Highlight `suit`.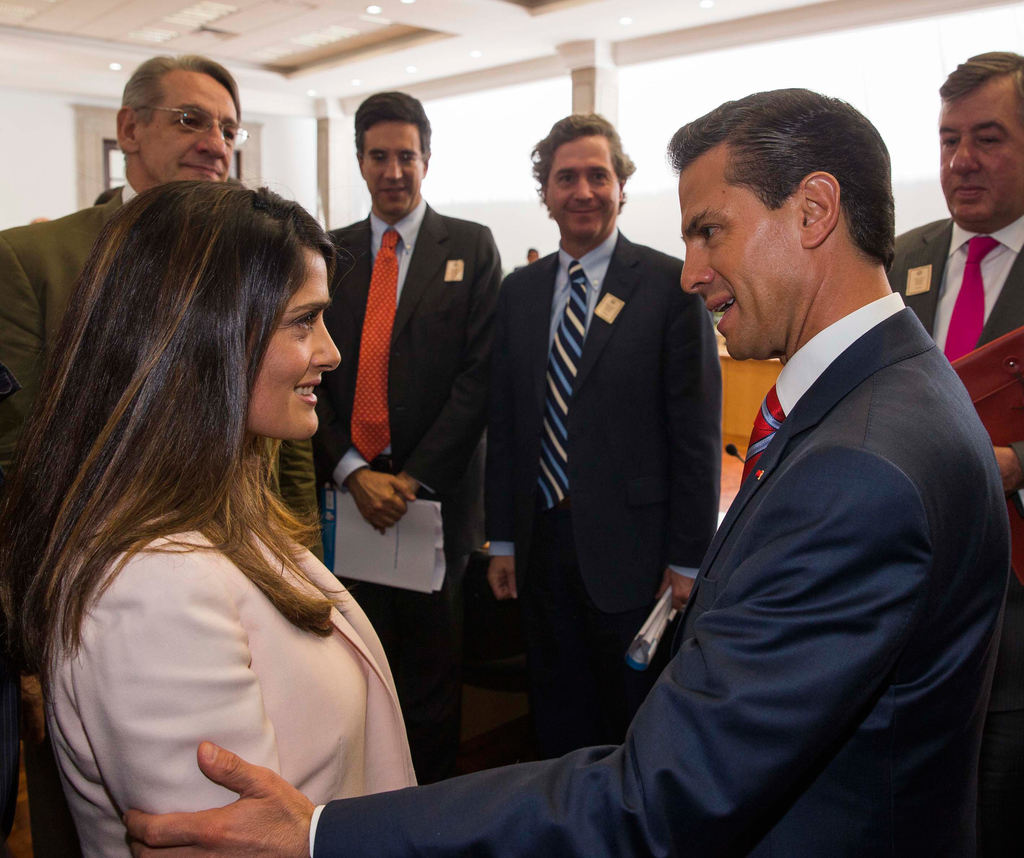
Highlighted region: select_region(886, 211, 1023, 857).
